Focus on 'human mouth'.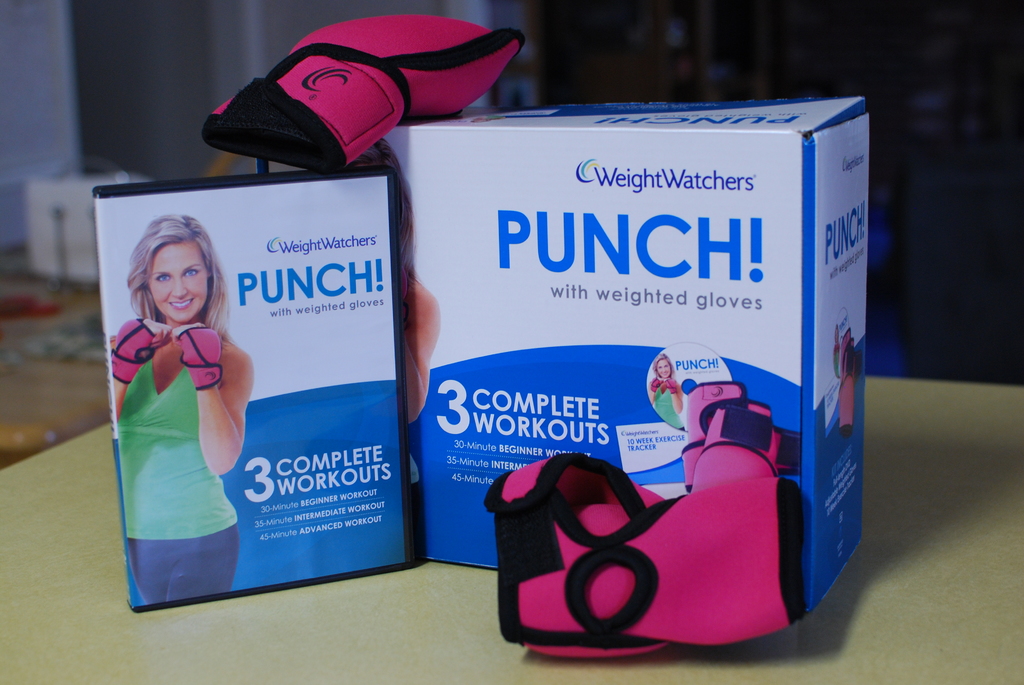
Focused at left=167, top=298, right=195, bottom=313.
